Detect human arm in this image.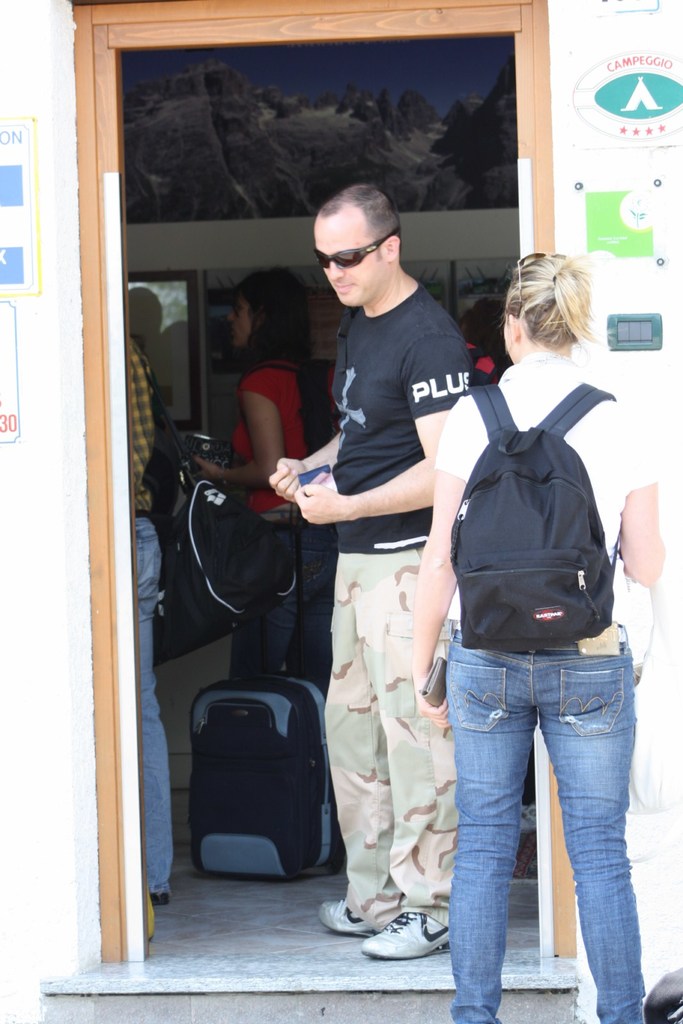
Detection: x1=267 y1=427 x2=341 y2=502.
